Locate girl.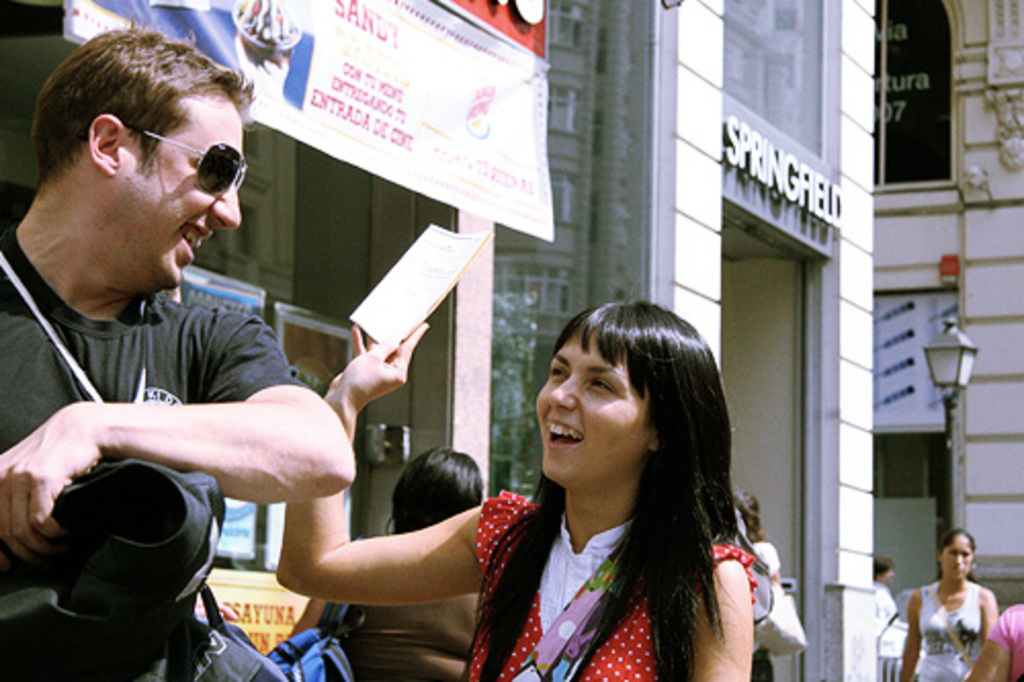
Bounding box: 899,526,995,674.
